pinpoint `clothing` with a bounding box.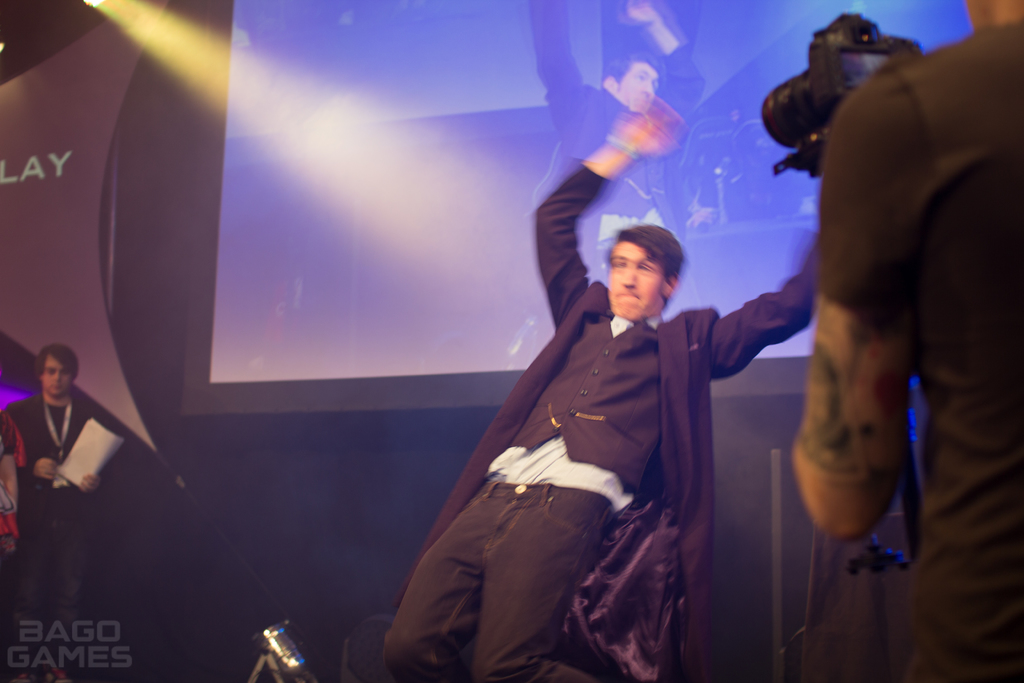
751, 21, 1003, 629.
